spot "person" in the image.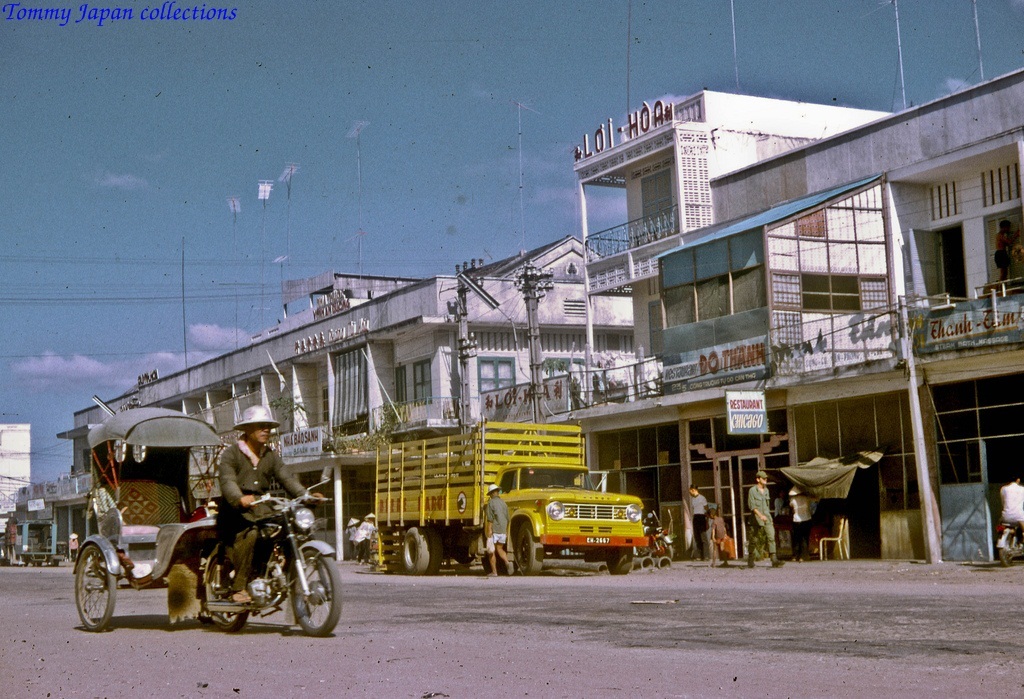
"person" found at <region>160, 432, 309, 605</region>.
